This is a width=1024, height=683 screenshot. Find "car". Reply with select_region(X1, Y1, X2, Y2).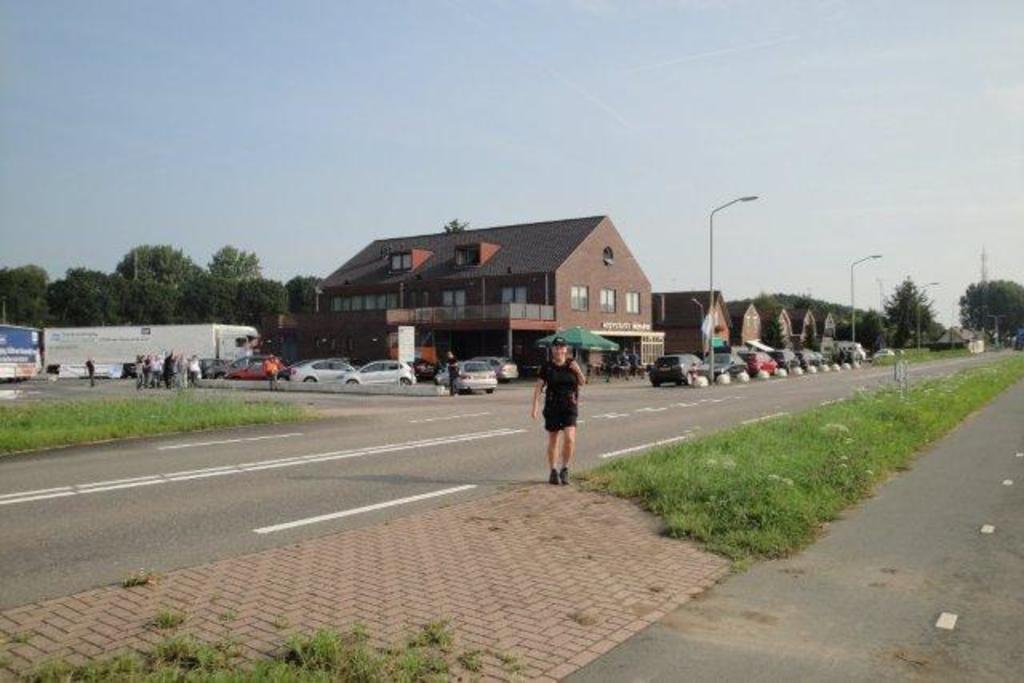
select_region(226, 363, 288, 379).
